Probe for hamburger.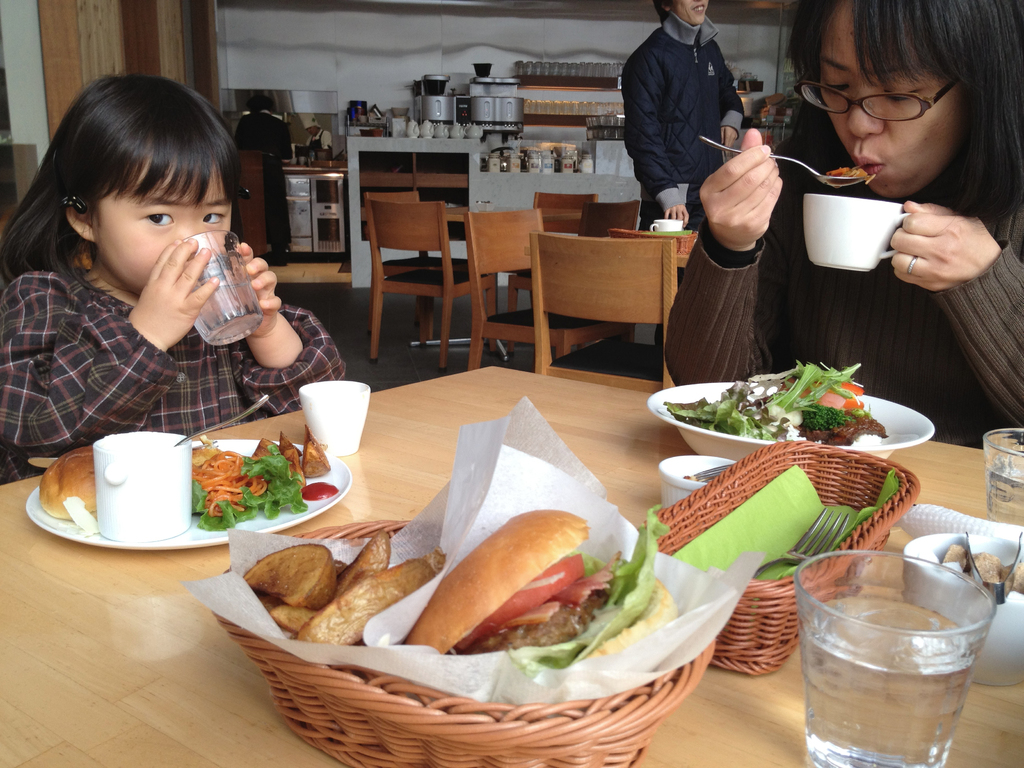
Probe result: x1=404 y1=509 x2=694 y2=676.
